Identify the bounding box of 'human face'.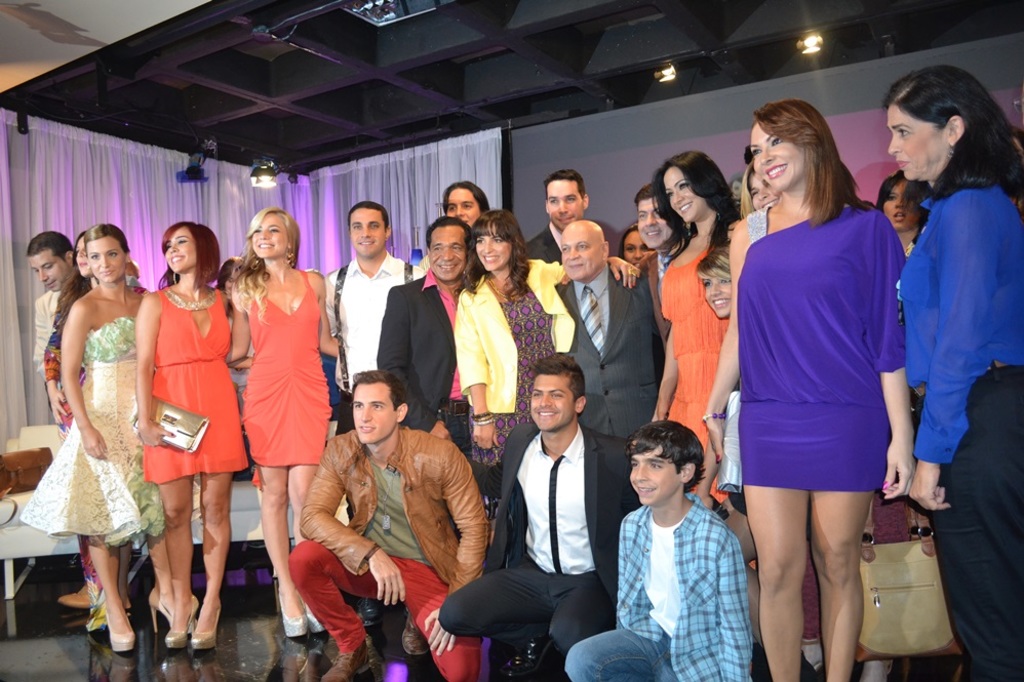
x1=623 y1=233 x2=648 y2=267.
